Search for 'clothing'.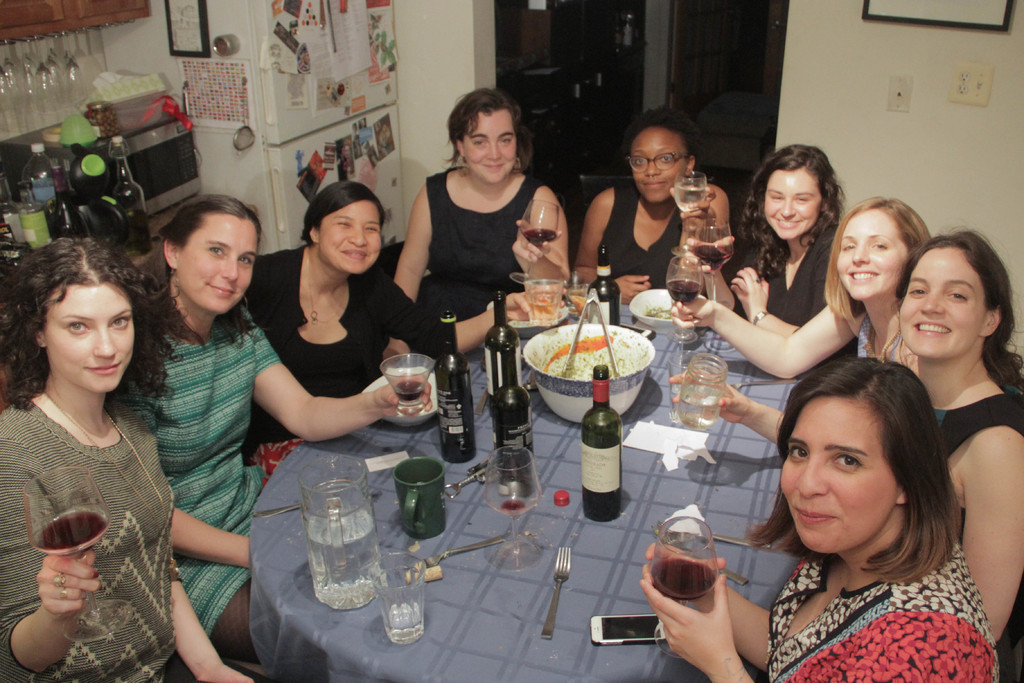
Found at box(122, 291, 283, 659).
